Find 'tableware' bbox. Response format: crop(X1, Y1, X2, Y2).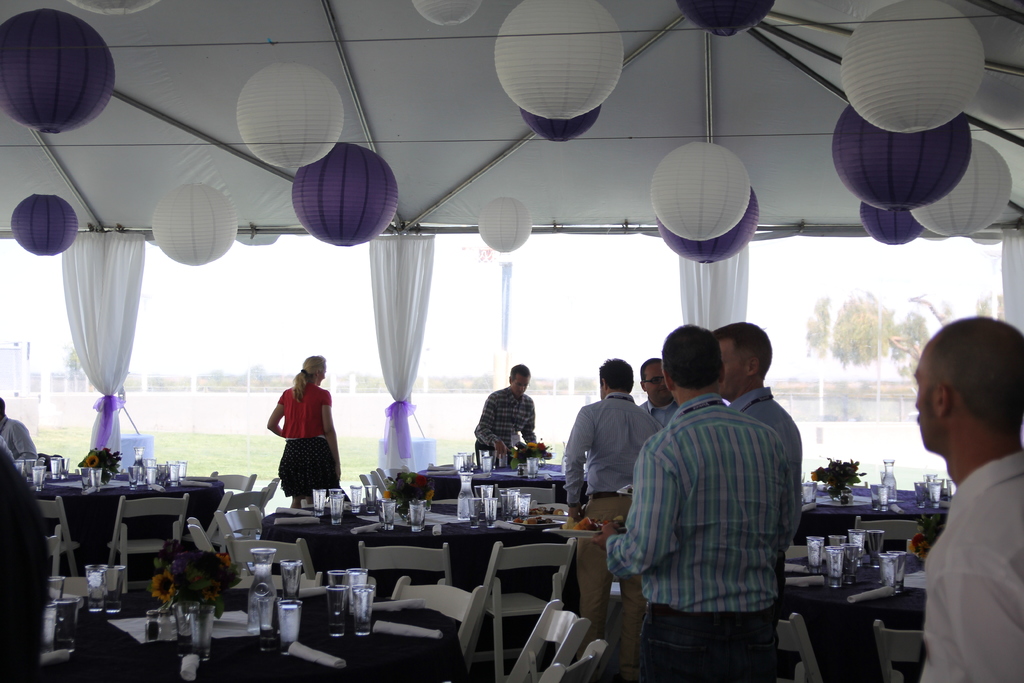
crop(275, 597, 299, 658).
